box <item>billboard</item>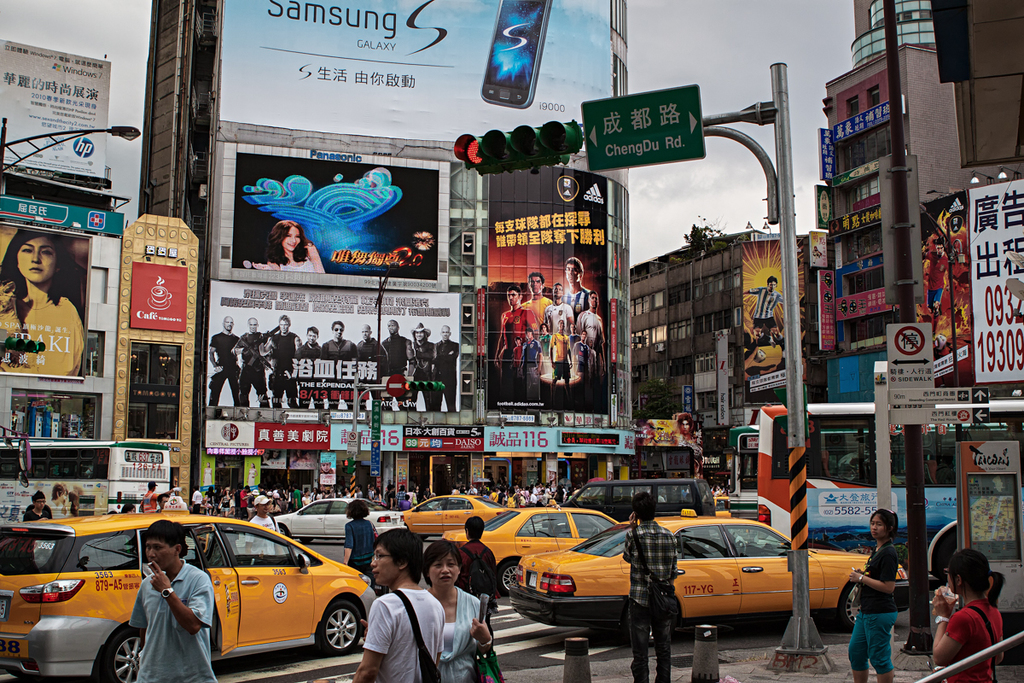
rect(195, 143, 471, 299)
